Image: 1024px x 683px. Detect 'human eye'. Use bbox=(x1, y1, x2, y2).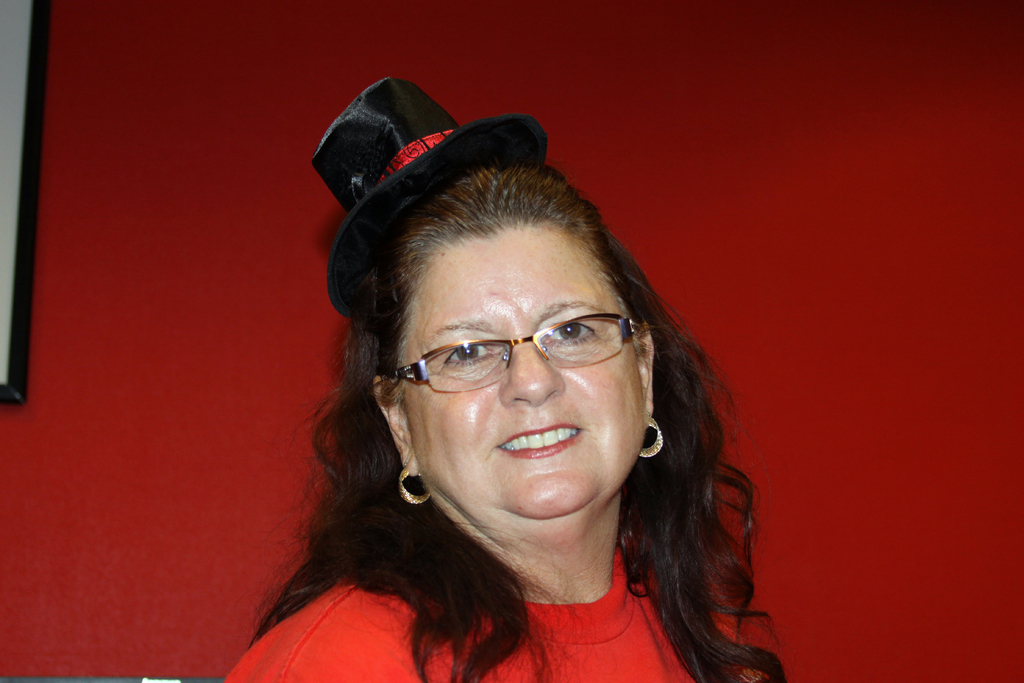
bbox=(443, 332, 497, 373).
